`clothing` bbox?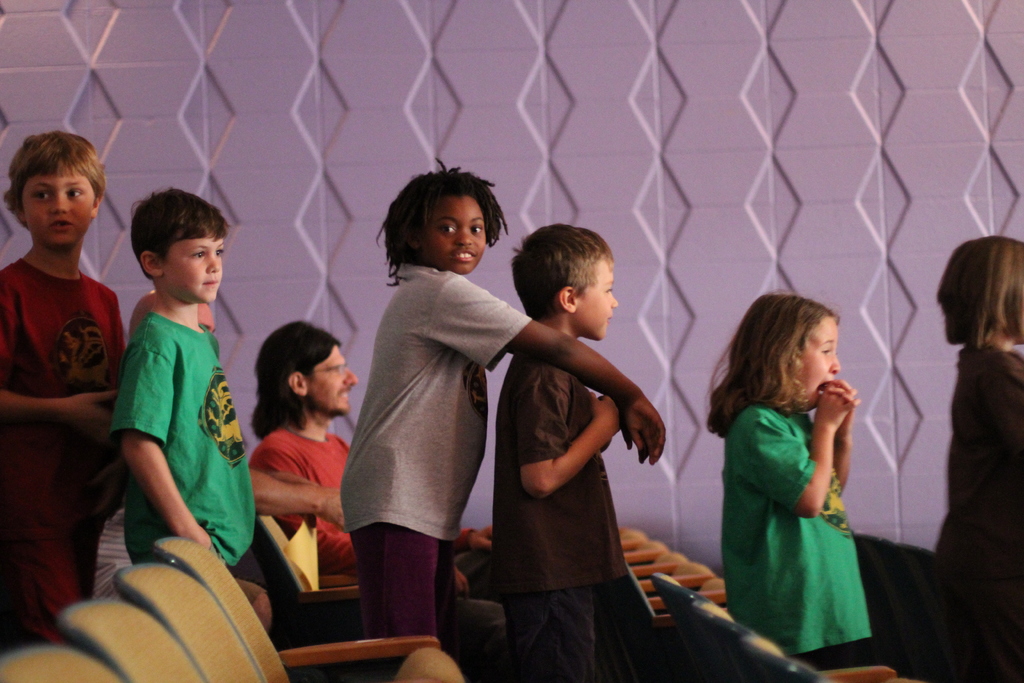
(1, 251, 125, 646)
